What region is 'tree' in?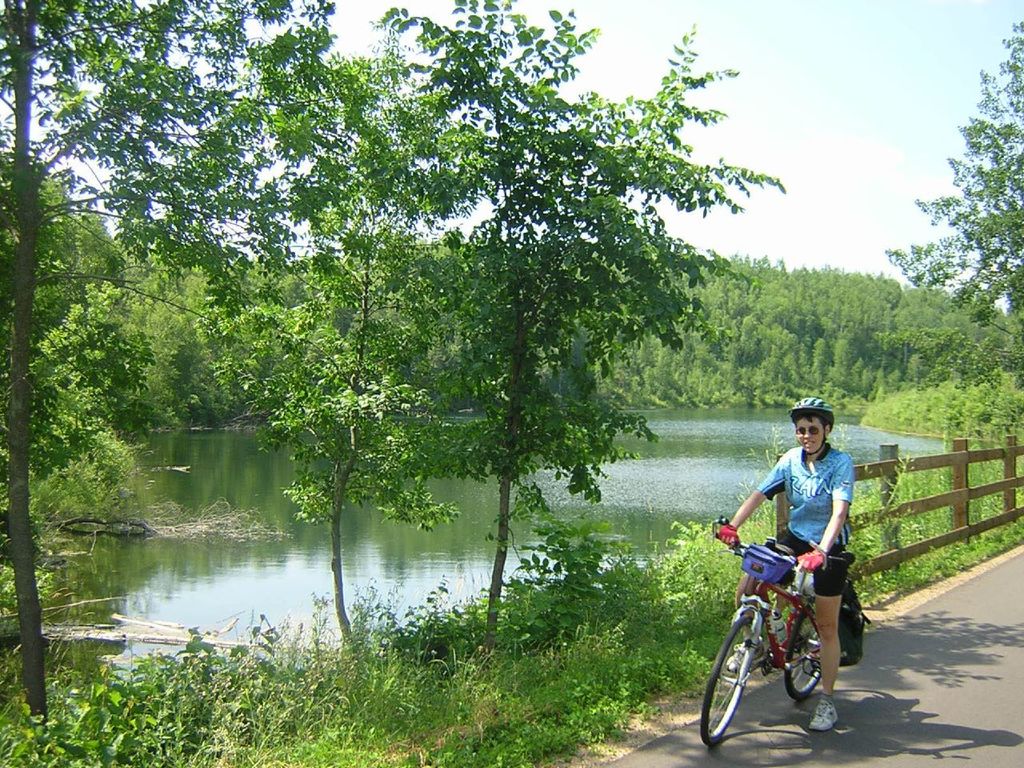
(left=359, top=0, right=772, bottom=594).
